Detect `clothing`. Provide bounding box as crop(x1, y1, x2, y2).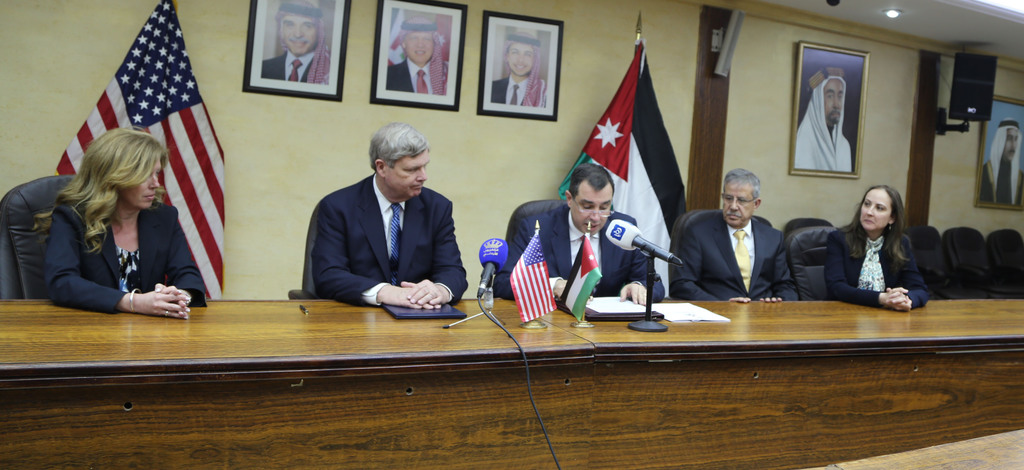
crop(794, 79, 852, 174).
